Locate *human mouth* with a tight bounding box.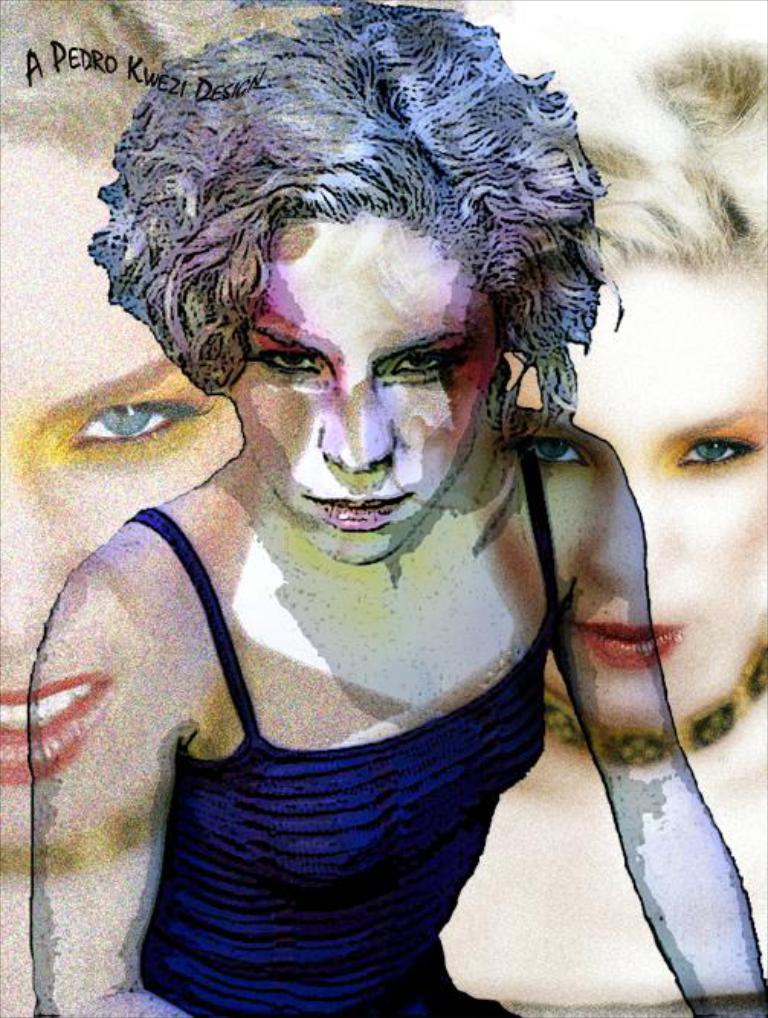
pyautogui.locateOnScreen(301, 495, 412, 533).
